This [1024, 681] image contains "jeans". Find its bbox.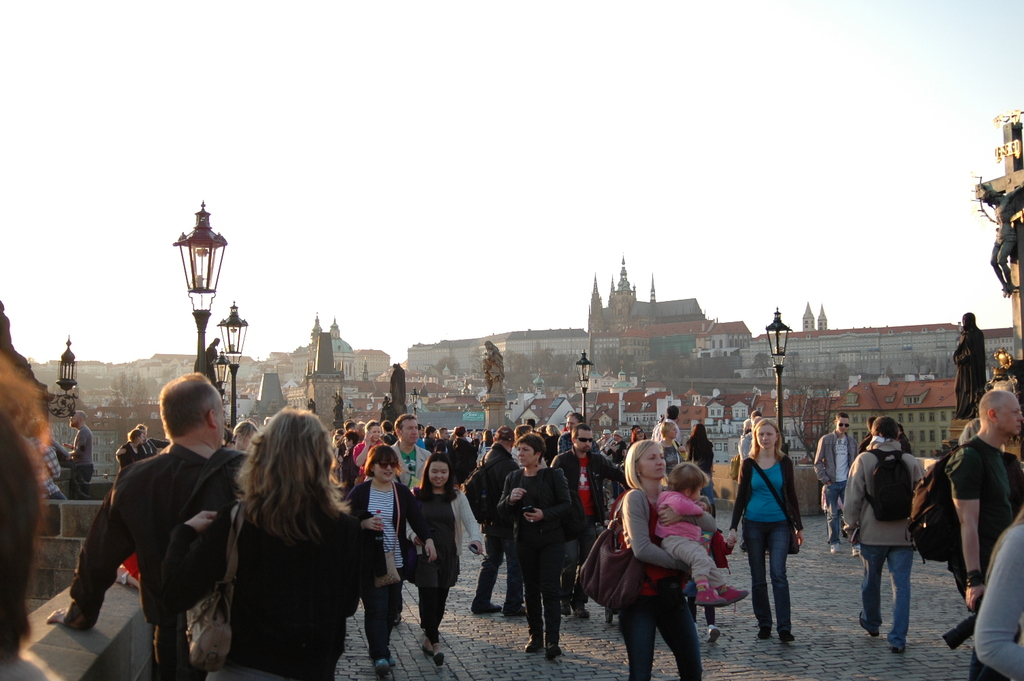
select_region(394, 577, 404, 617).
